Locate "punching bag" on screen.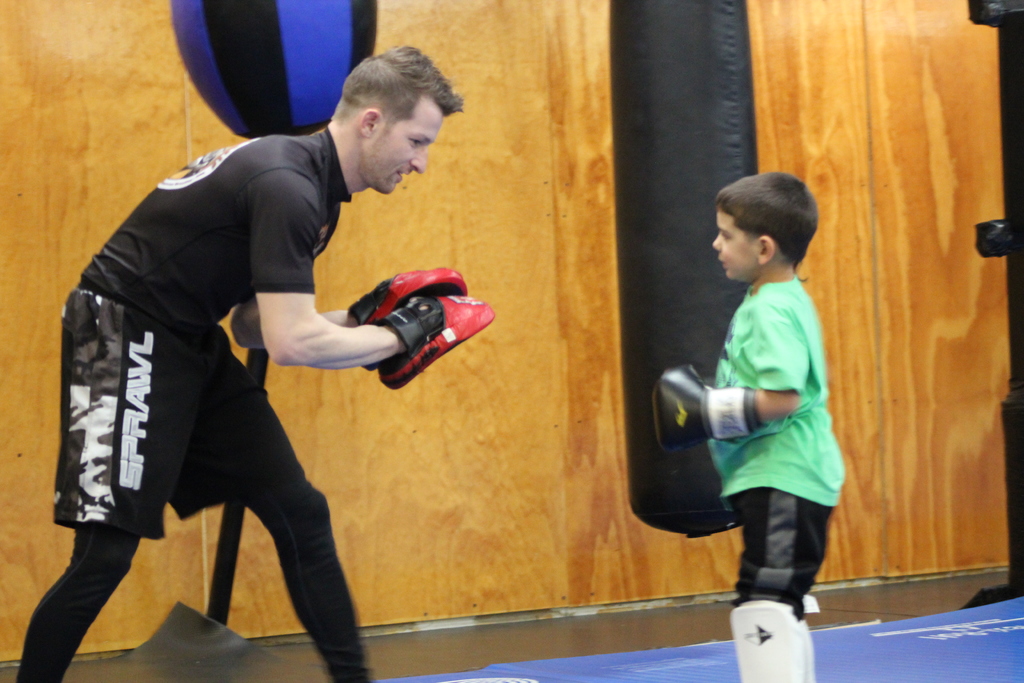
On screen at {"left": 174, "top": 0, "right": 383, "bottom": 136}.
